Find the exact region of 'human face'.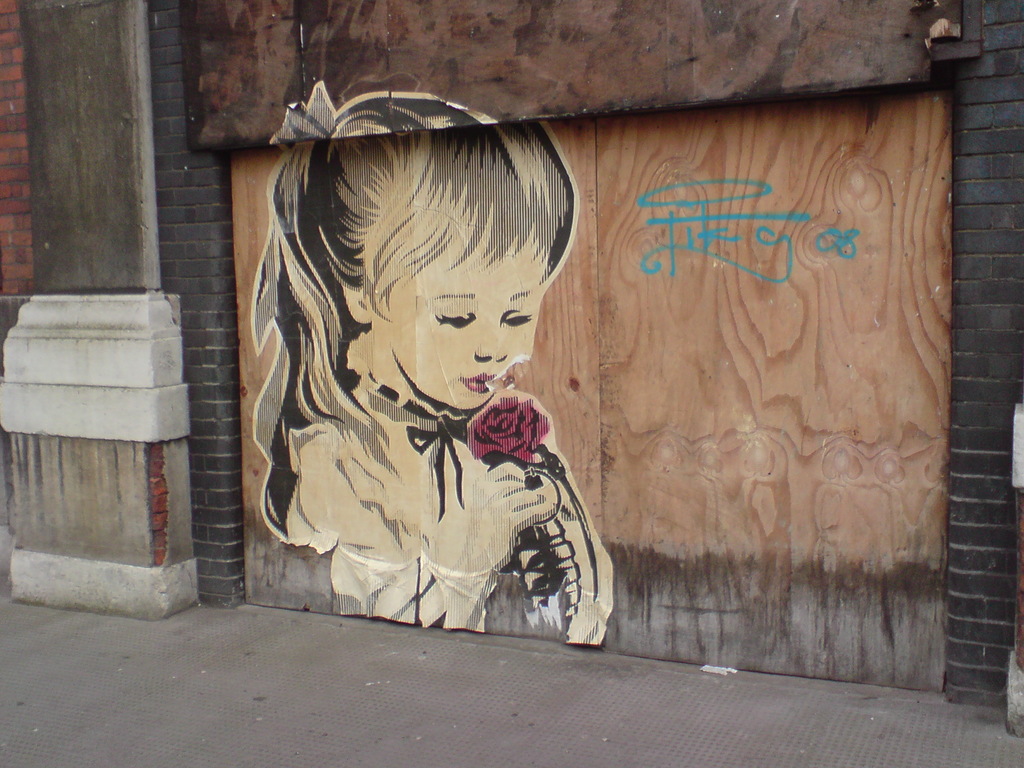
Exact region: (369,232,552,413).
